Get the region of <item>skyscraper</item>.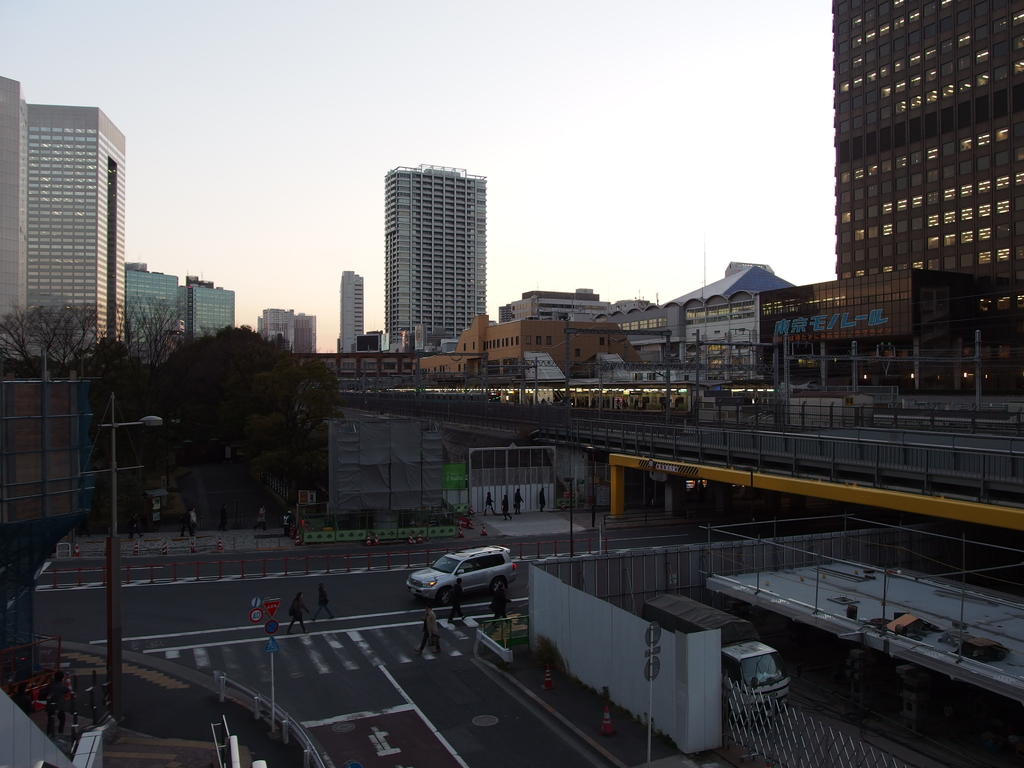
box(27, 108, 124, 355).
